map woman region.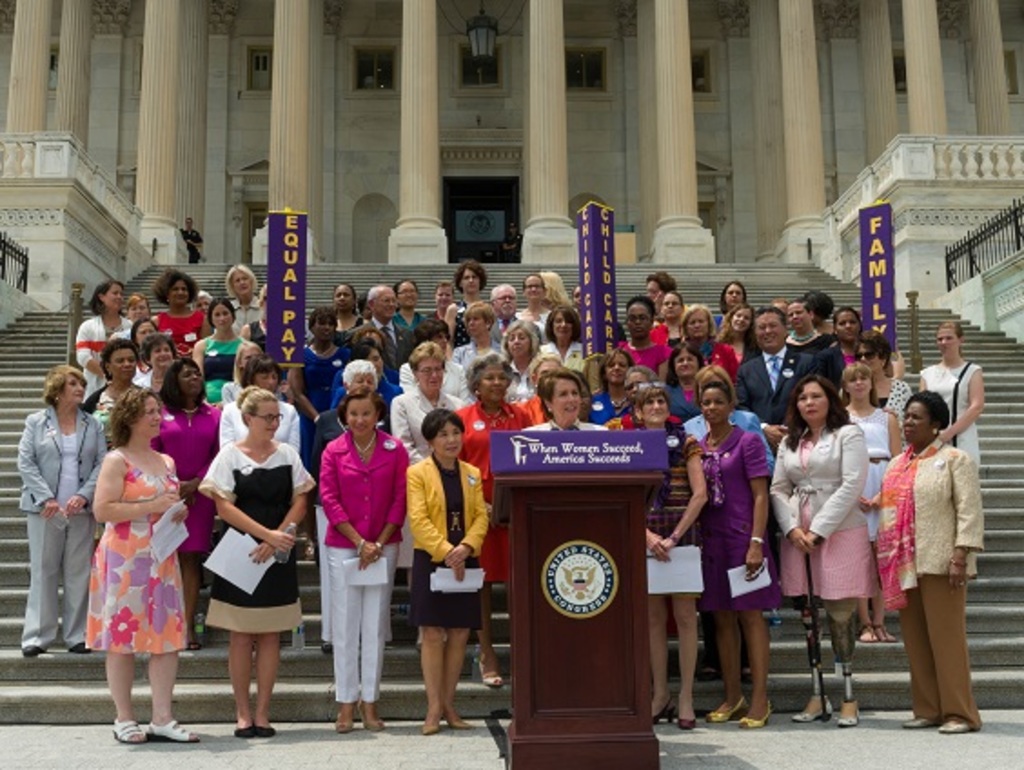
Mapped to 523,365,605,432.
